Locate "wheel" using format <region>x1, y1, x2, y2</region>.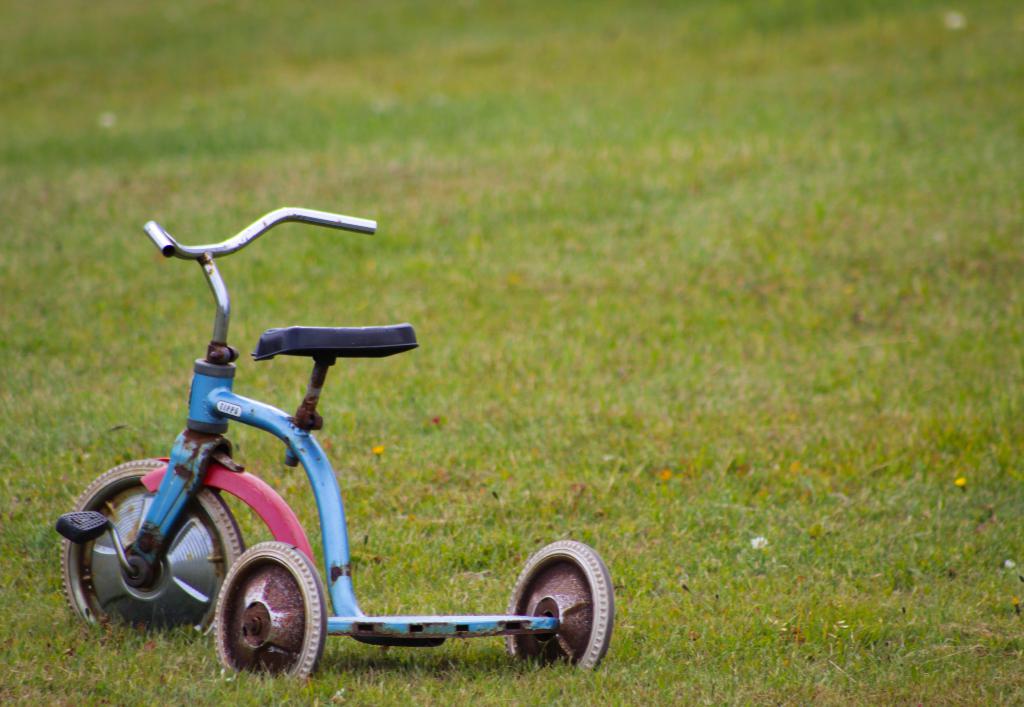
<region>506, 557, 606, 667</region>.
